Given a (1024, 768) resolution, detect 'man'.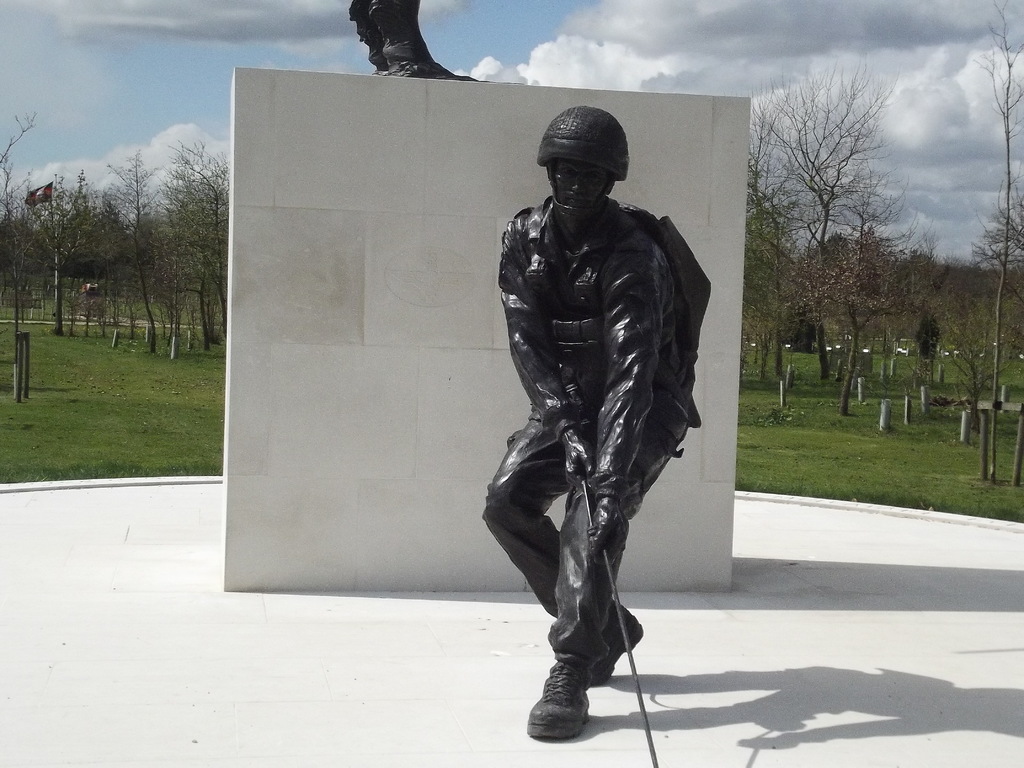
crop(479, 101, 711, 748).
